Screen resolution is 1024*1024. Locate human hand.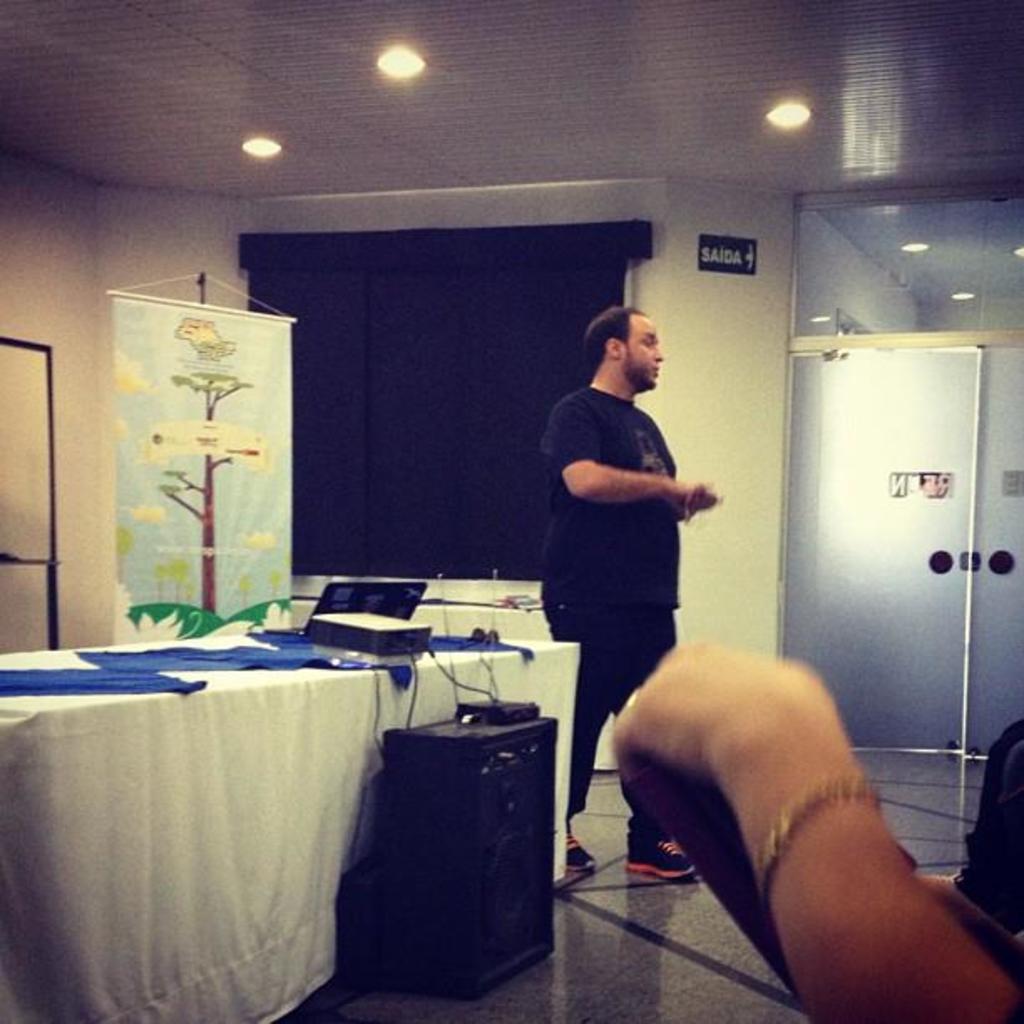
[664,477,708,510].
